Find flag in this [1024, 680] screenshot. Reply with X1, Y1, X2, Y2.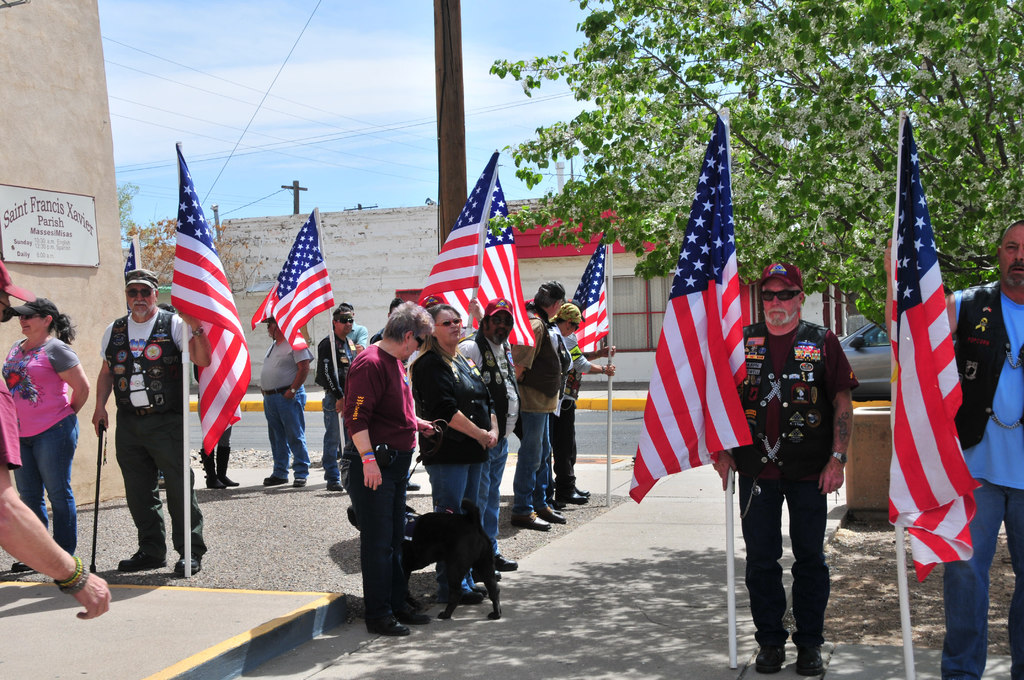
415, 149, 540, 345.
